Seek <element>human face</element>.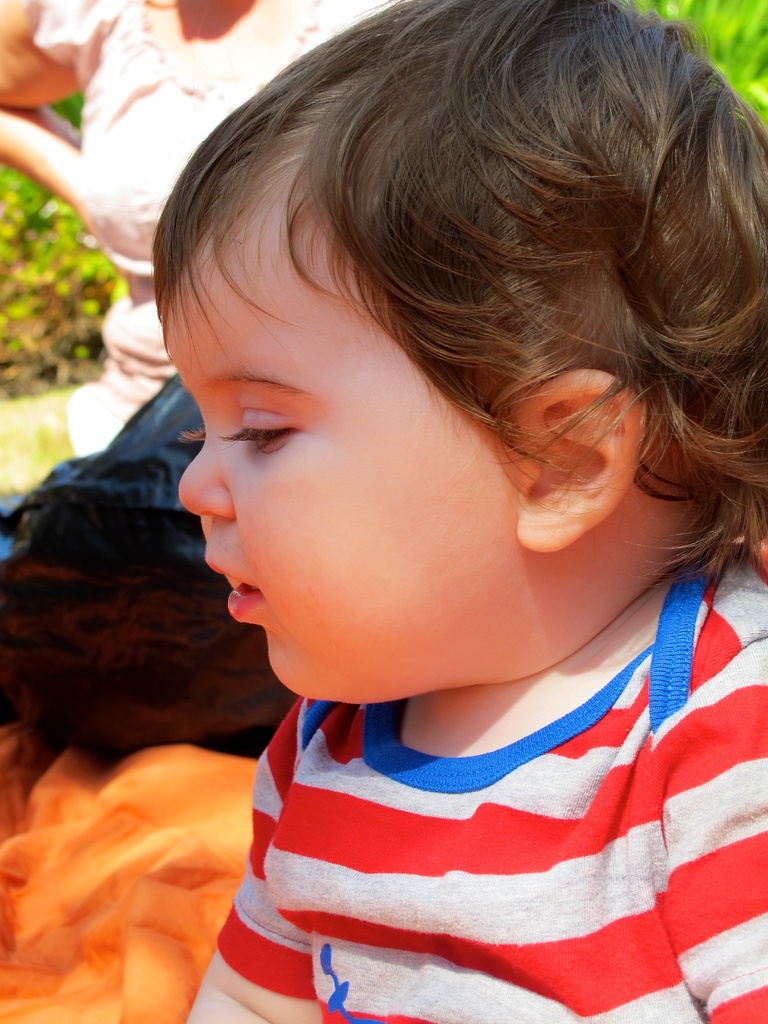
[167, 211, 501, 704].
